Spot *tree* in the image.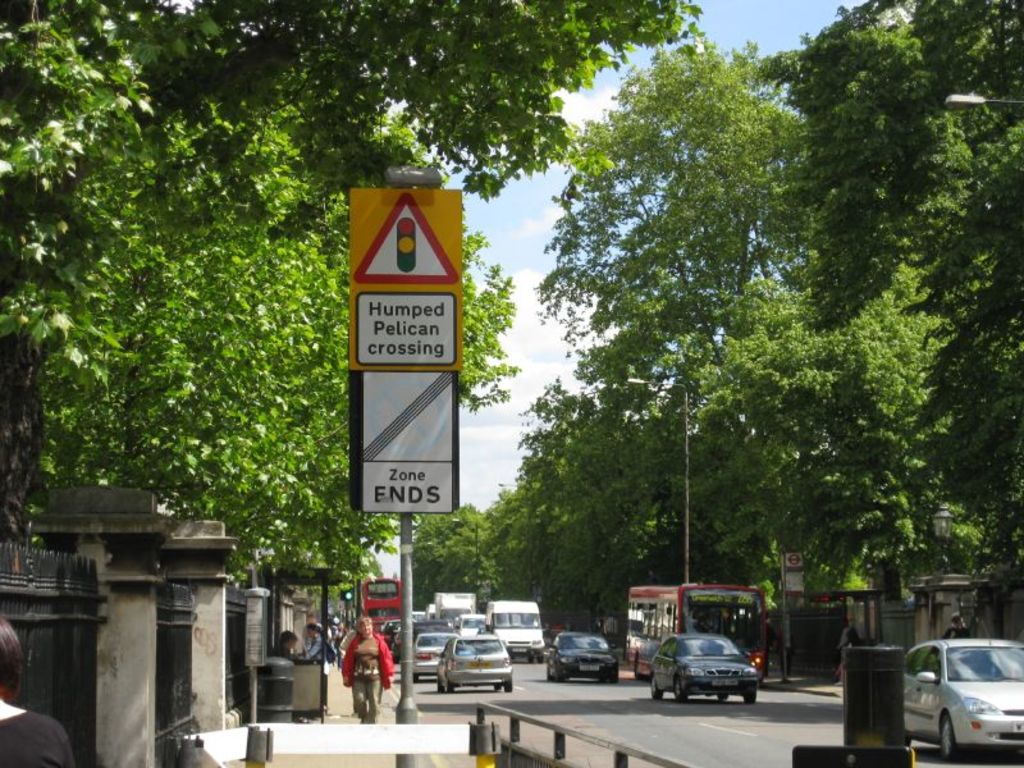
*tree* found at (x1=472, y1=367, x2=628, y2=635).
